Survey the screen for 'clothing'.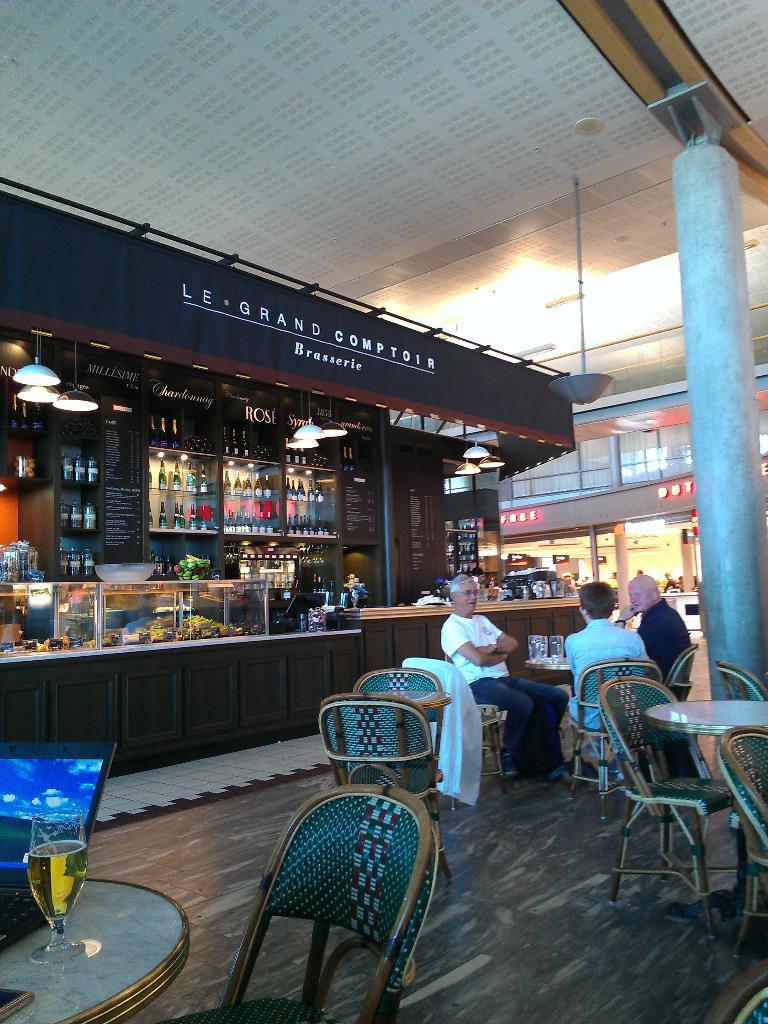
Survey found: [left=559, top=617, right=669, bottom=759].
